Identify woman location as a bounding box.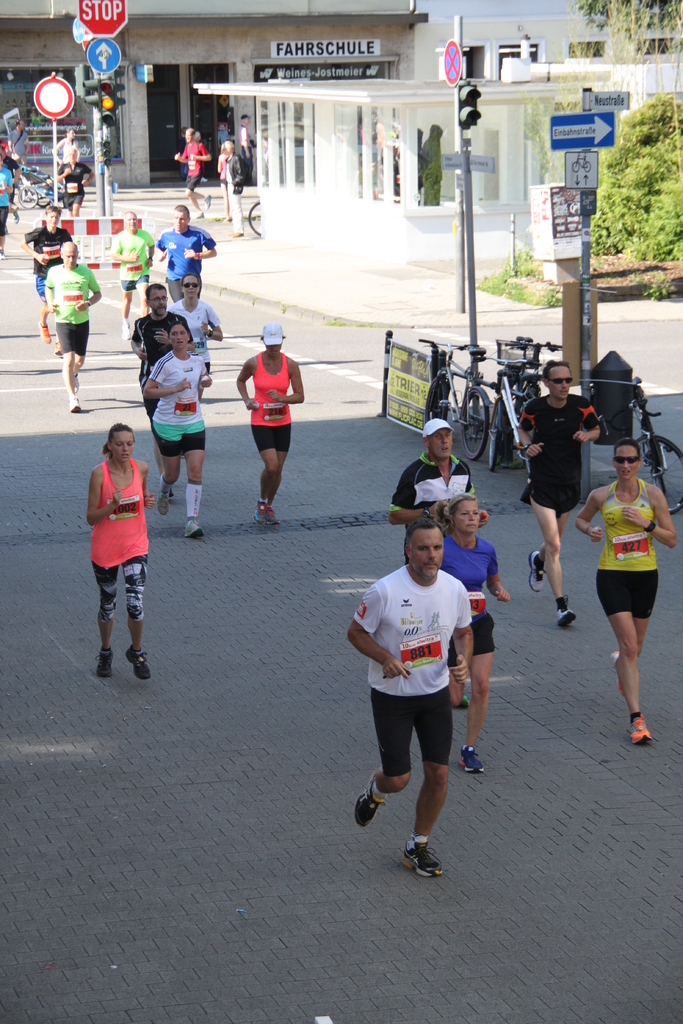
(left=442, top=490, right=509, bottom=777).
